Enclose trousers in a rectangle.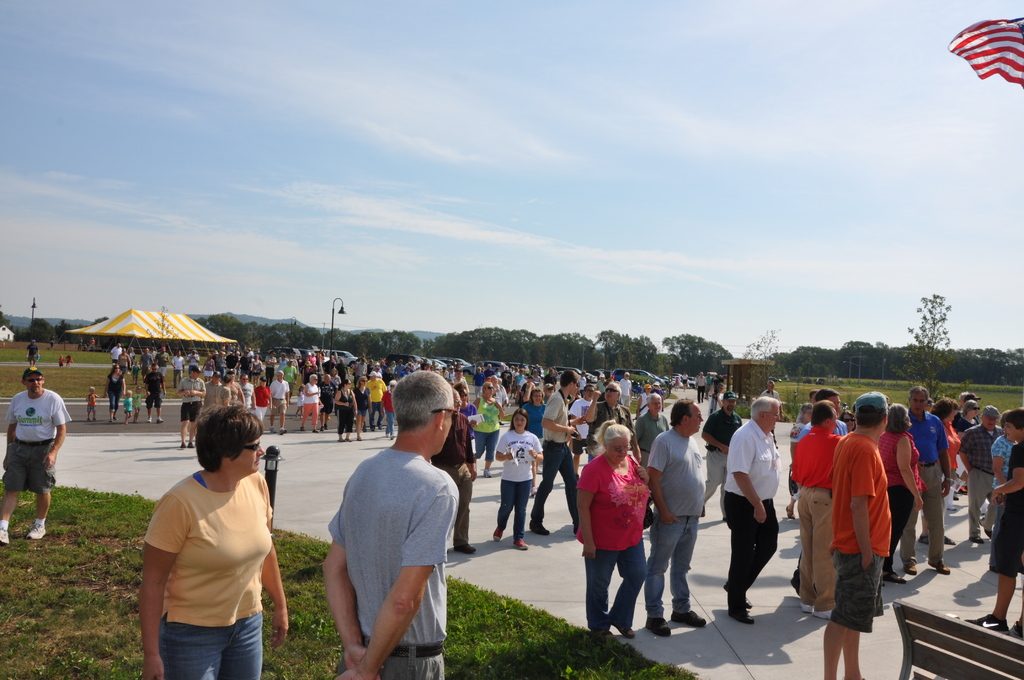
<box>794,482,838,612</box>.
